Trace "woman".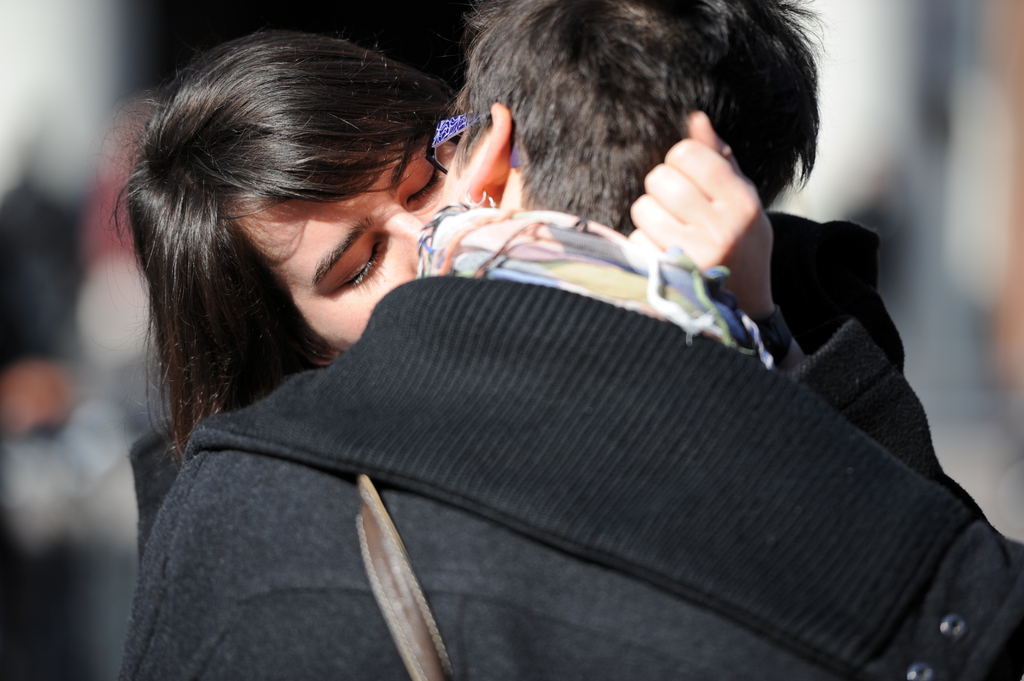
Traced to locate(118, 31, 968, 577).
